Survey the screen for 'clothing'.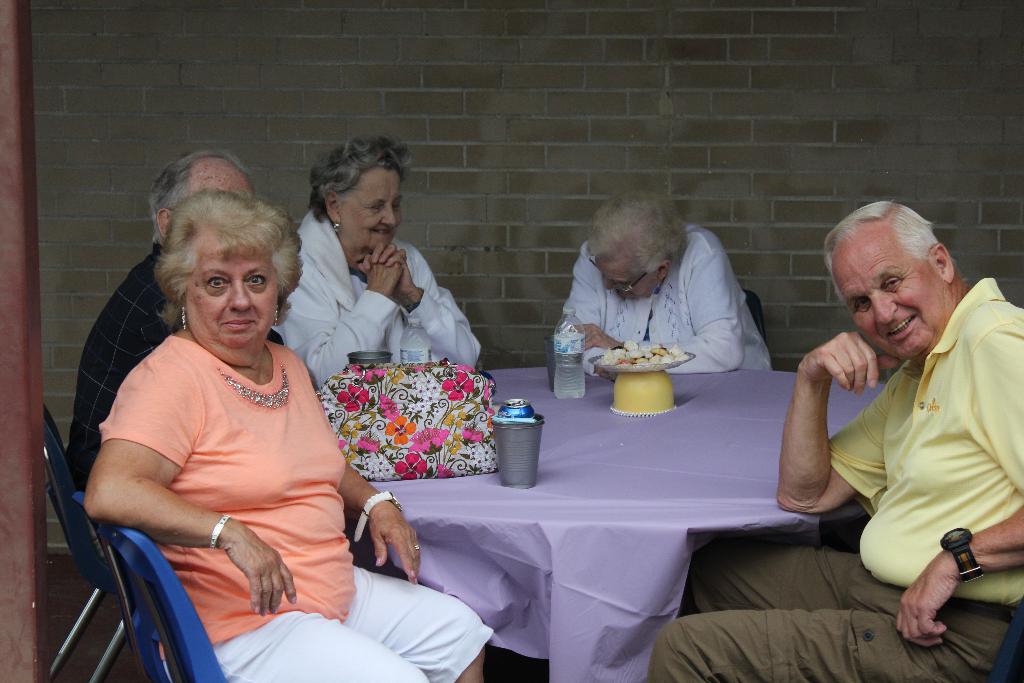
Survey found: (654, 509, 1023, 682).
